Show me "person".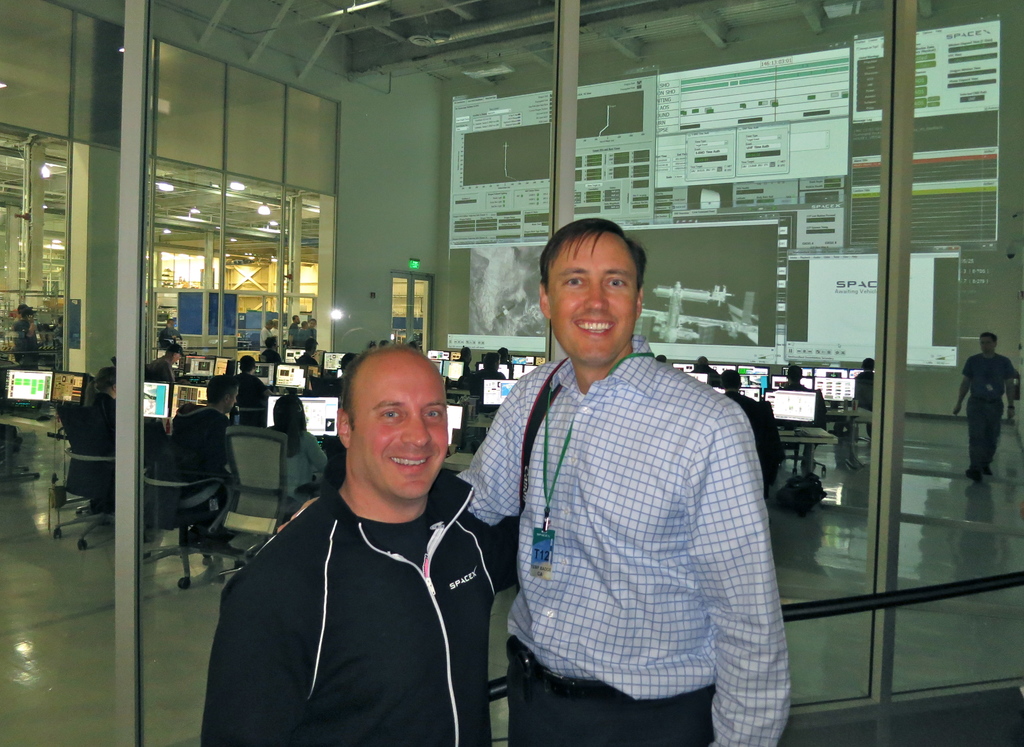
"person" is here: bbox(689, 355, 717, 389).
